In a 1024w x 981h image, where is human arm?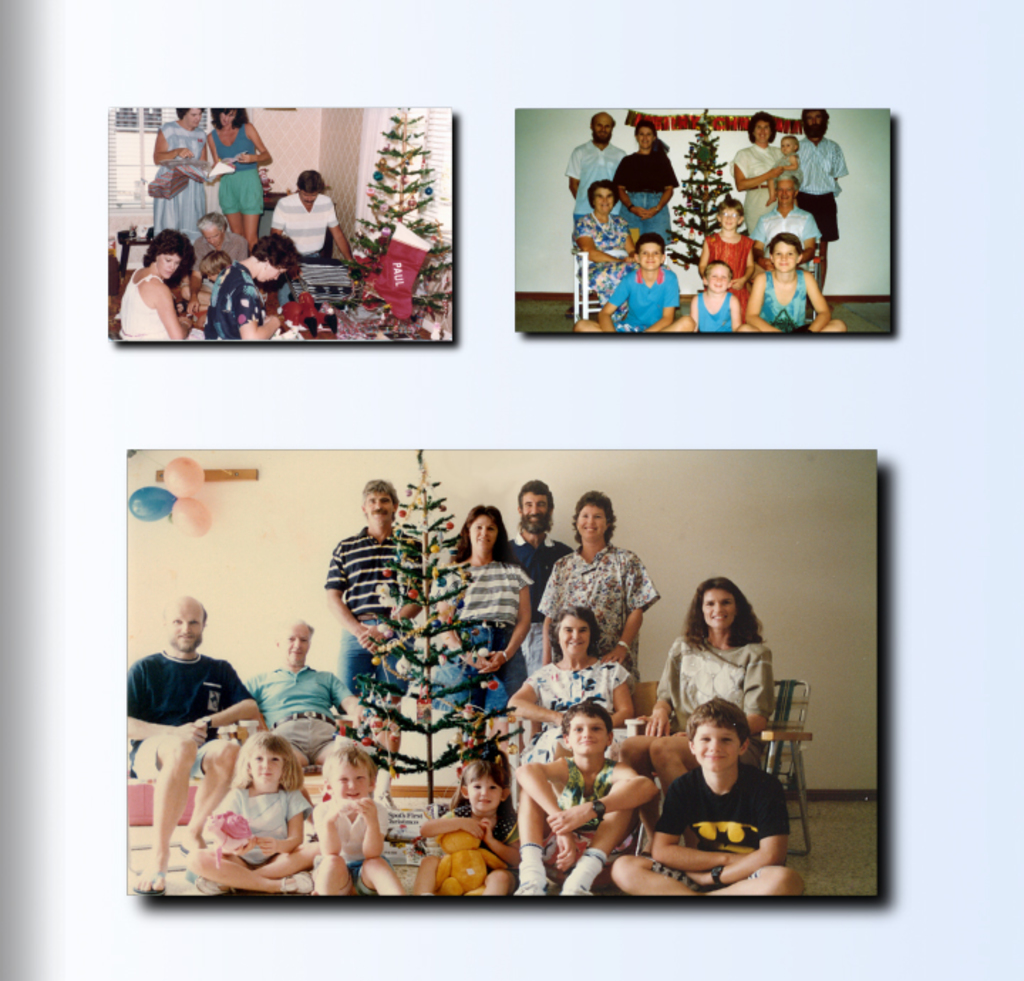
pyautogui.locateOnScreen(715, 296, 740, 324).
